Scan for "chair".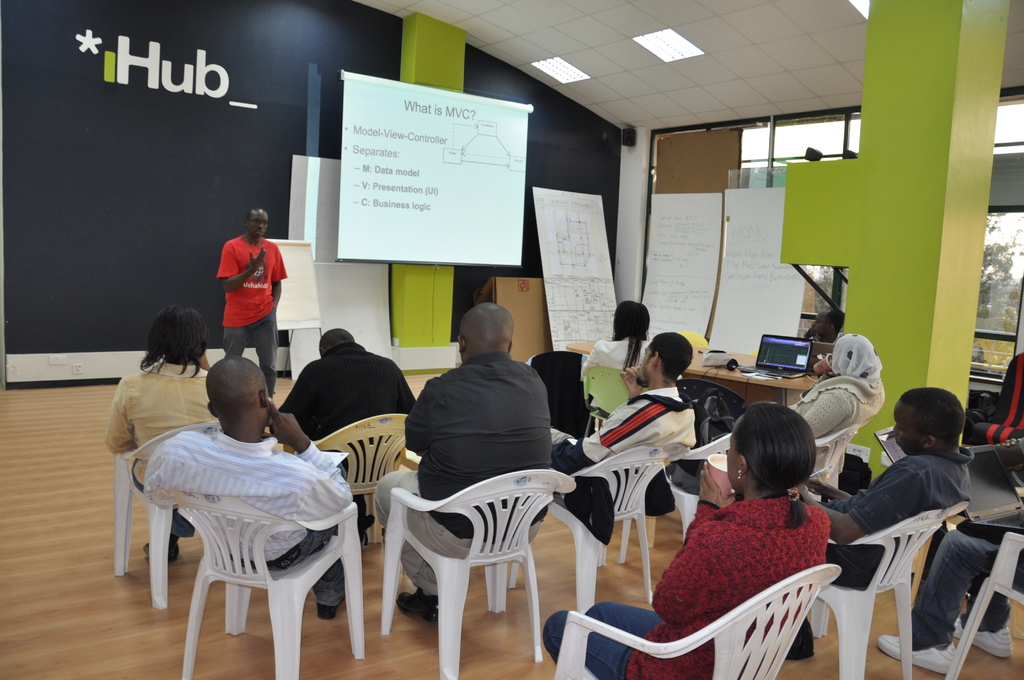
Scan result: box=[305, 412, 409, 527].
